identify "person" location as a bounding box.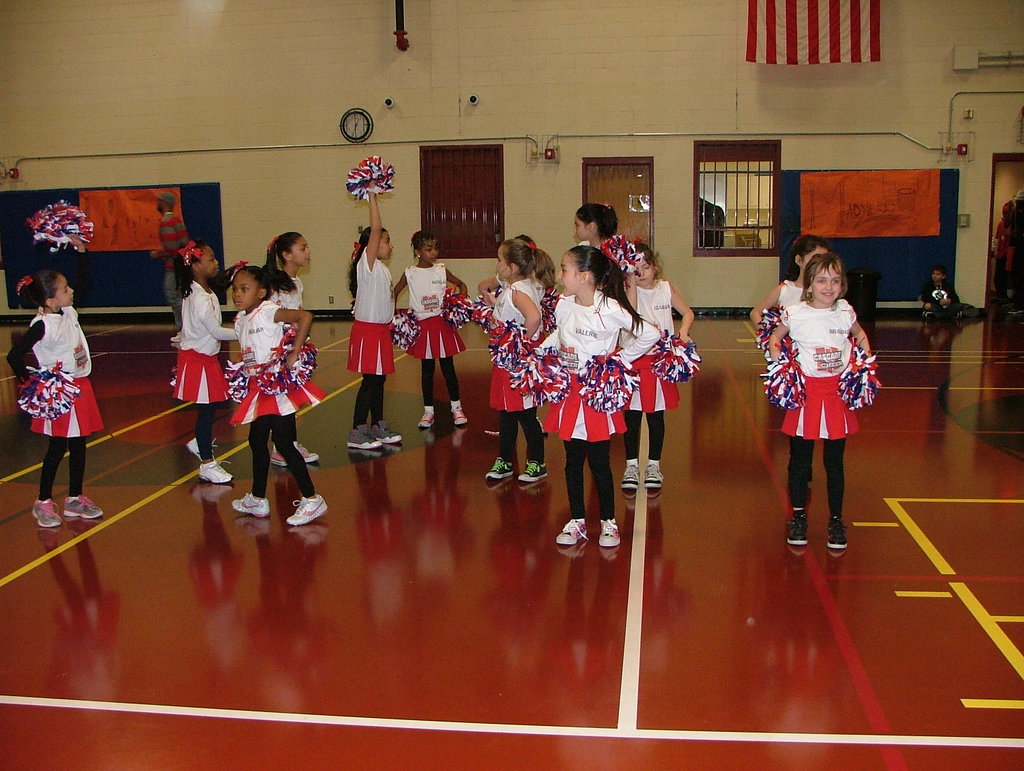
detection(568, 204, 639, 318).
